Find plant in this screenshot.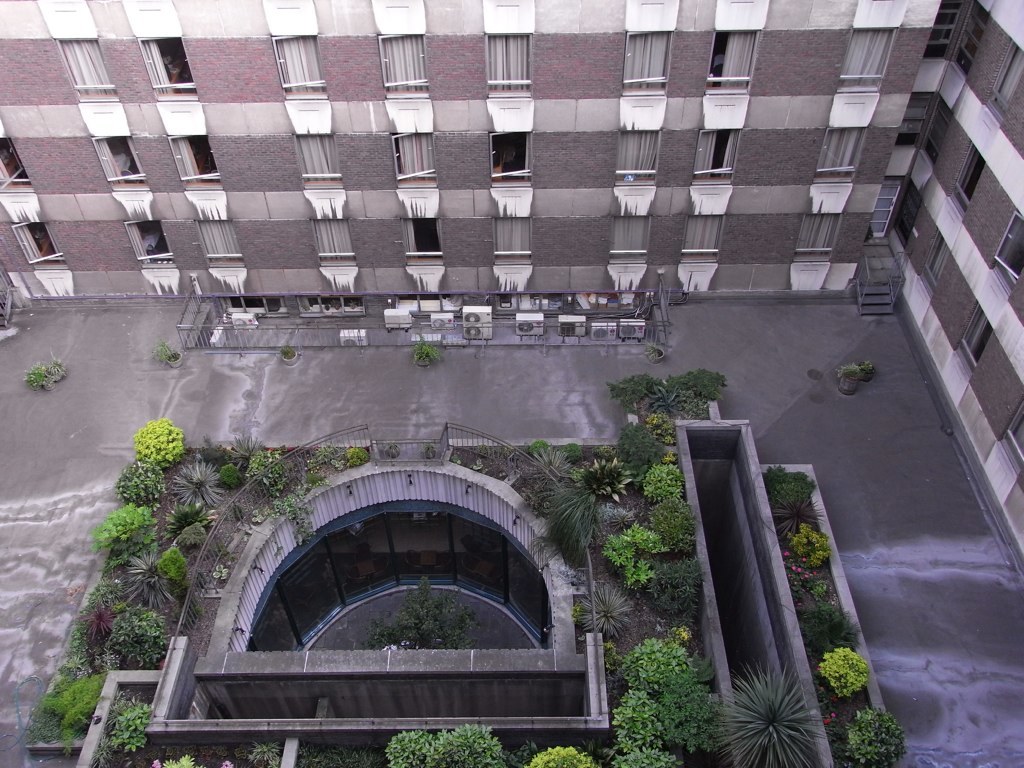
The bounding box for plant is <bbox>28, 657, 105, 755</bbox>.
